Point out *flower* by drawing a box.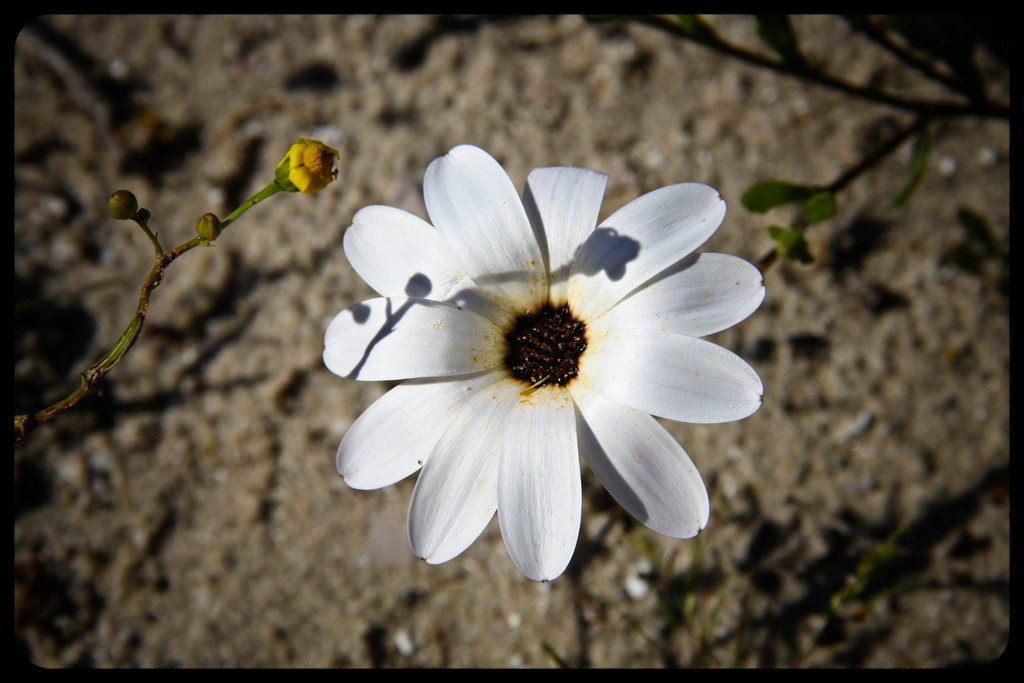
Rect(271, 139, 337, 197).
